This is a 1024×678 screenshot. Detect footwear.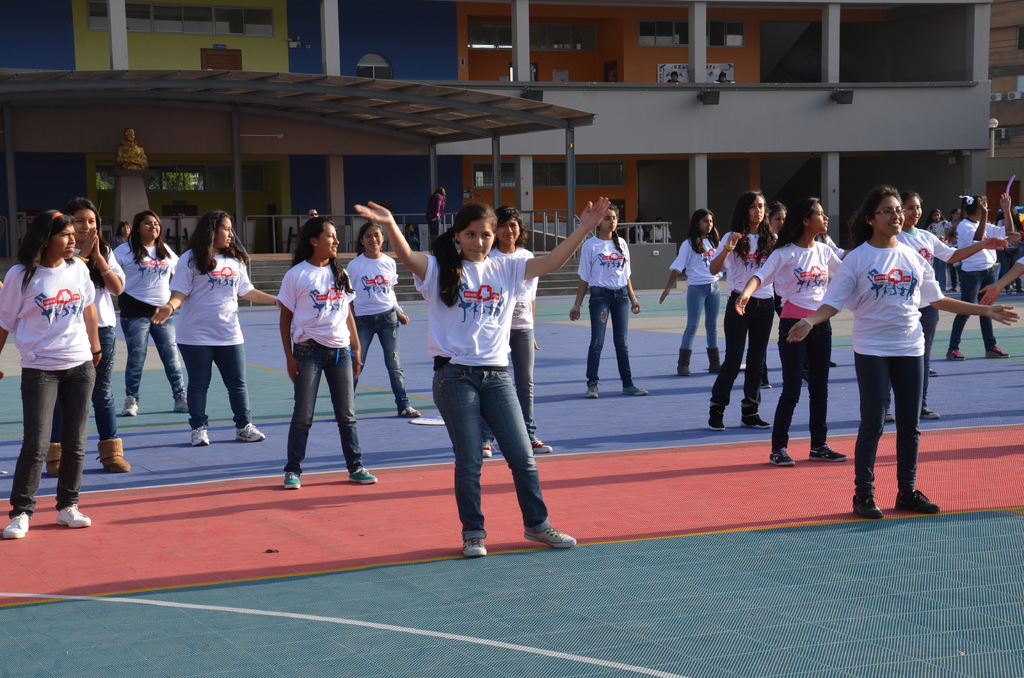
893:490:942:512.
